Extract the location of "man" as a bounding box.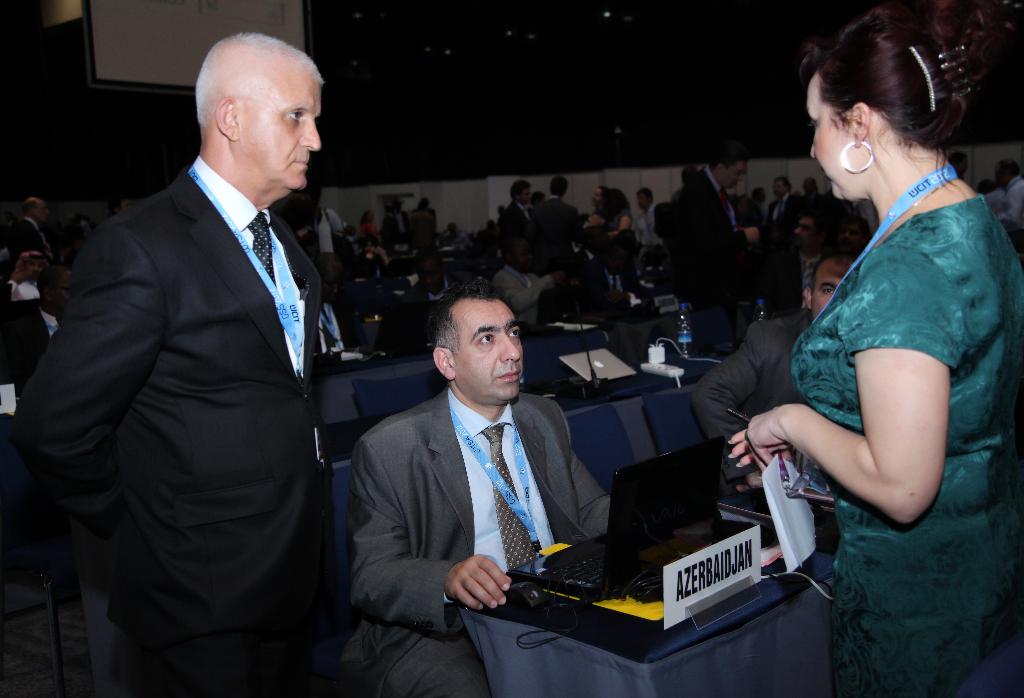
bbox=[491, 241, 558, 322].
